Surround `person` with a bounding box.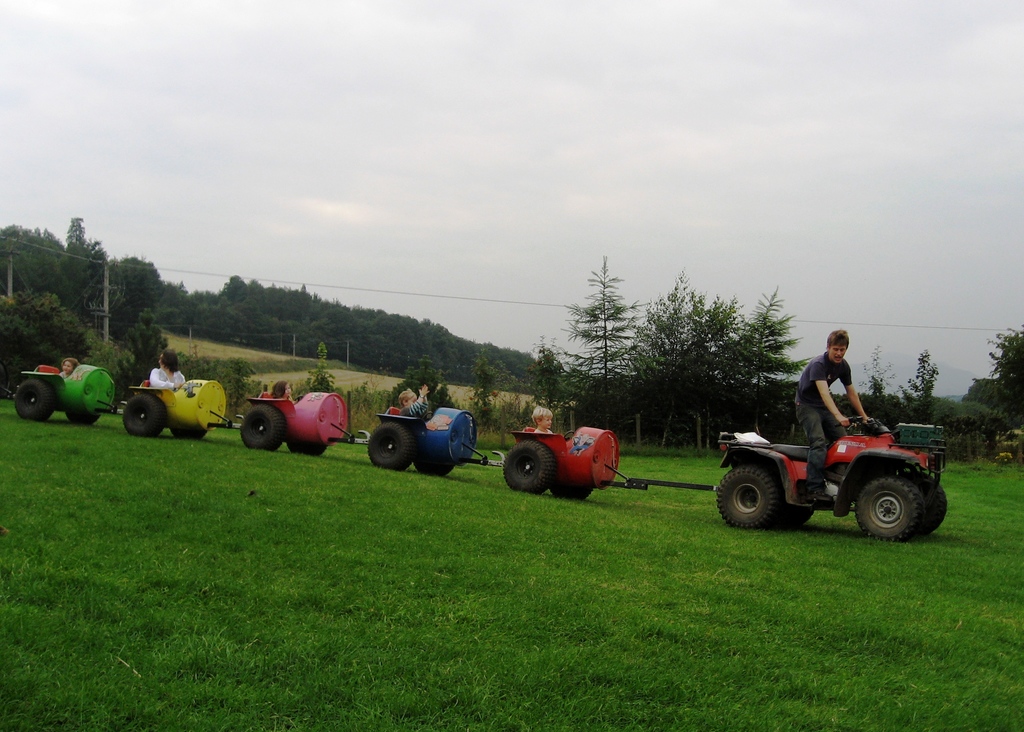
box(530, 404, 555, 433).
